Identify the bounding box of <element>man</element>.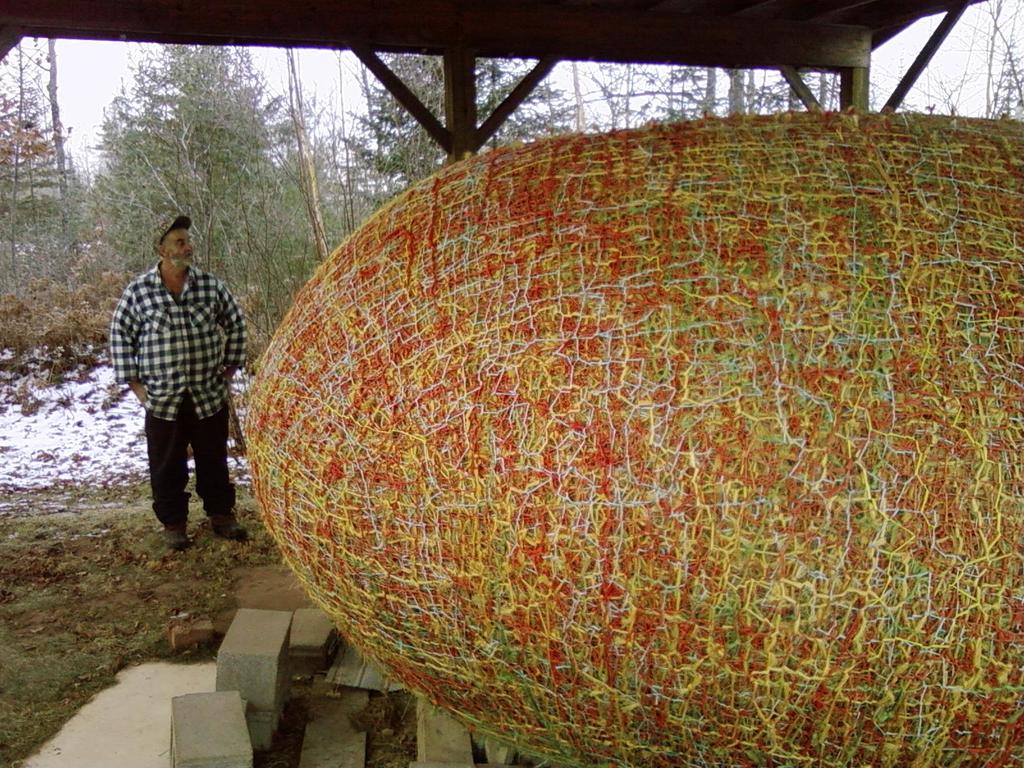
bbox(111, 216, 239, 557).
